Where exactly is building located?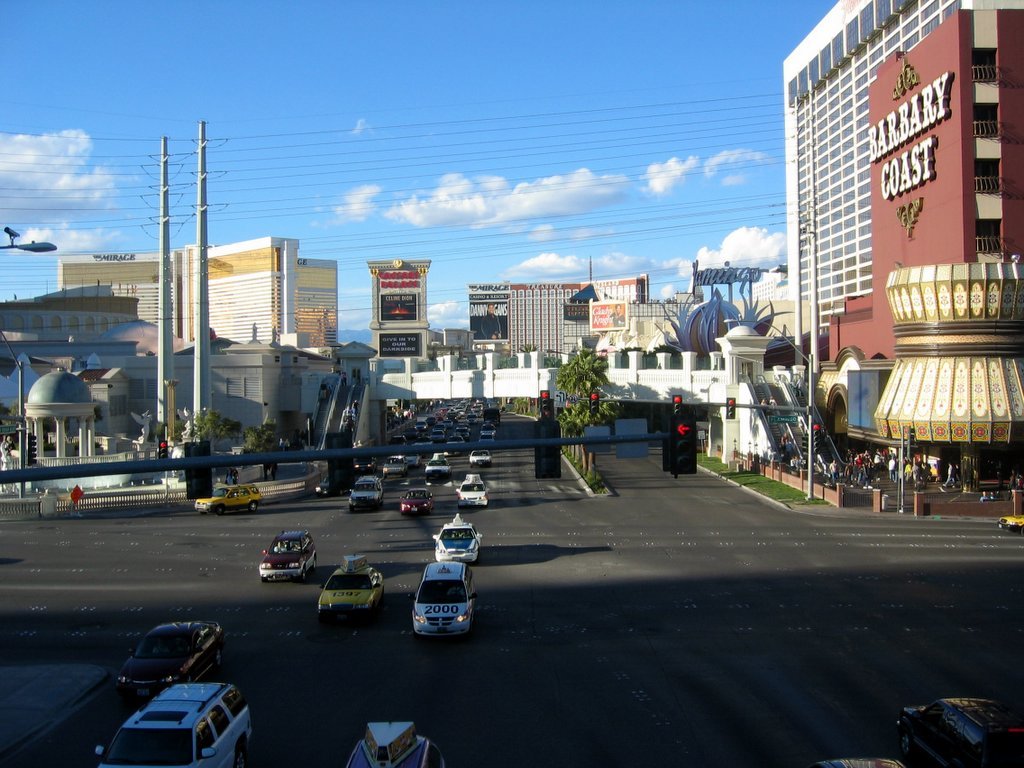
Its bounding box is 781 0 1023 494.
